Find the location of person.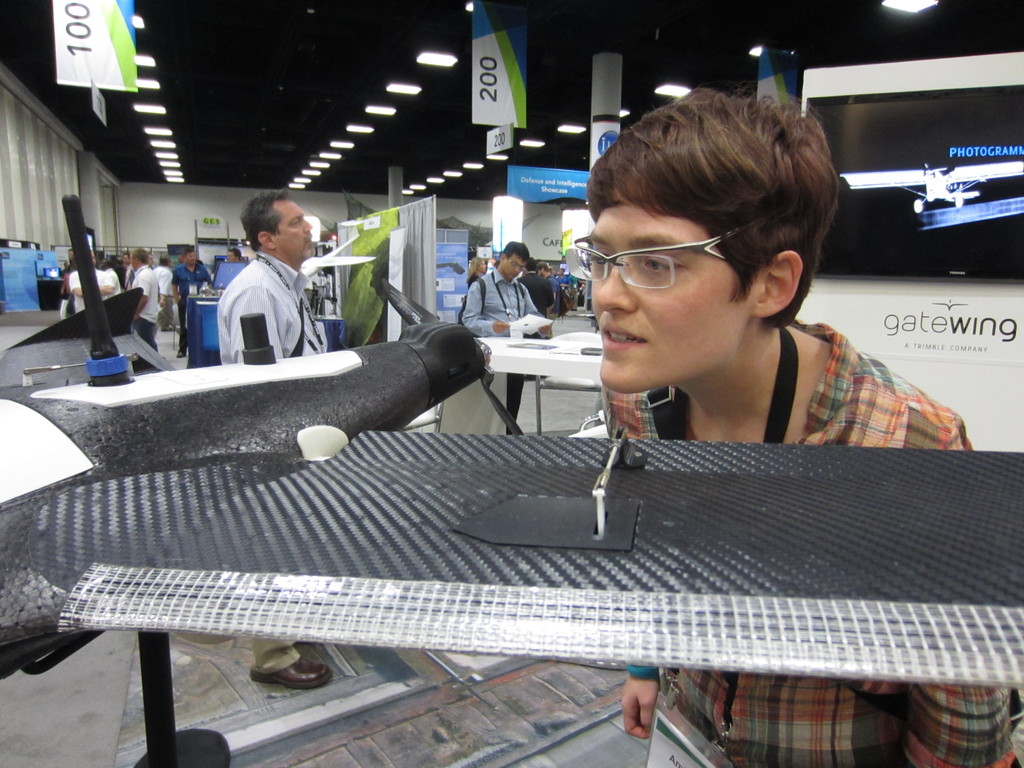
Location: l=126, t=246, r=159, b=348.
